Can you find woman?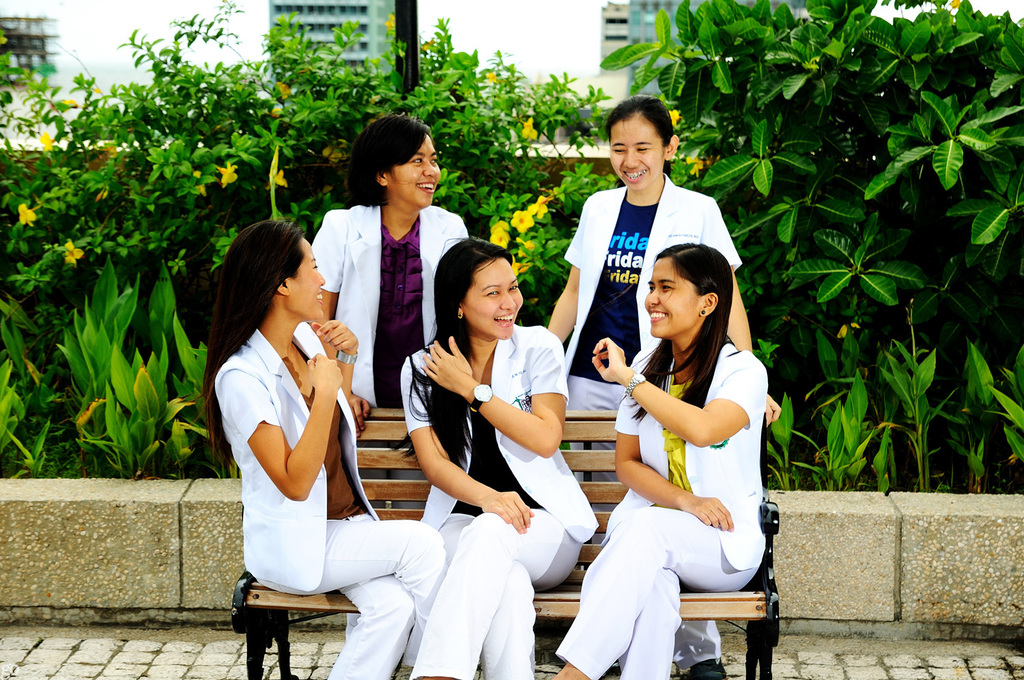
Yes, bounding box: bbox(551, 245, 770, 679).
